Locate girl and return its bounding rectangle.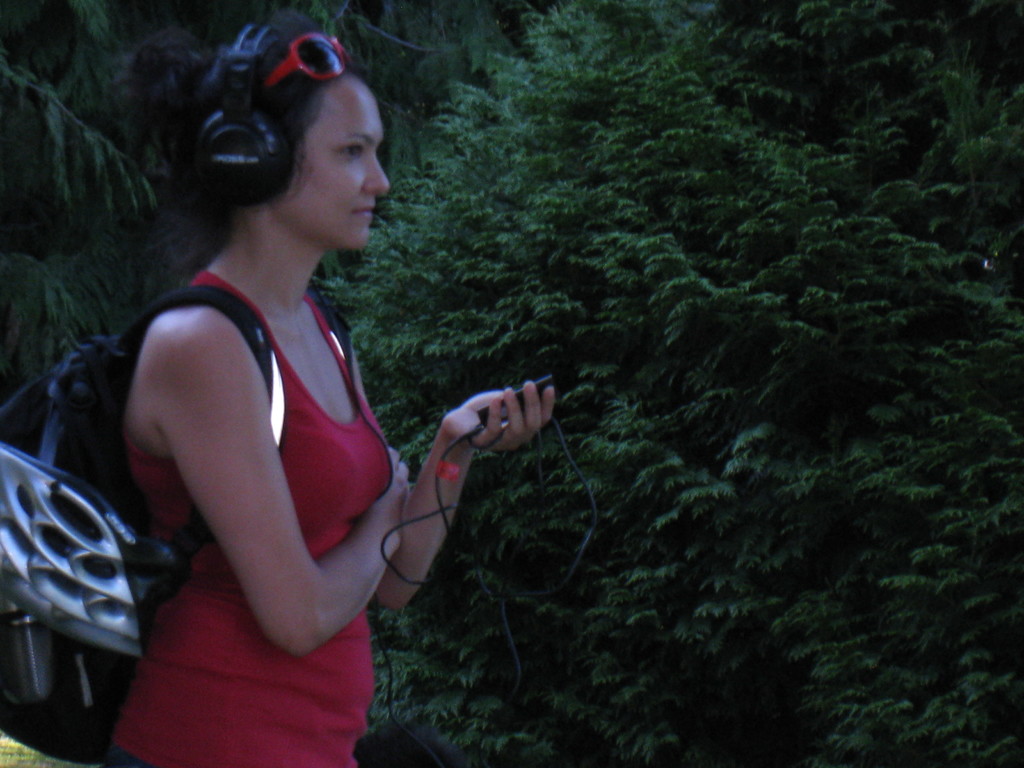
(left=104, top=16, right=553, bottom=767).
